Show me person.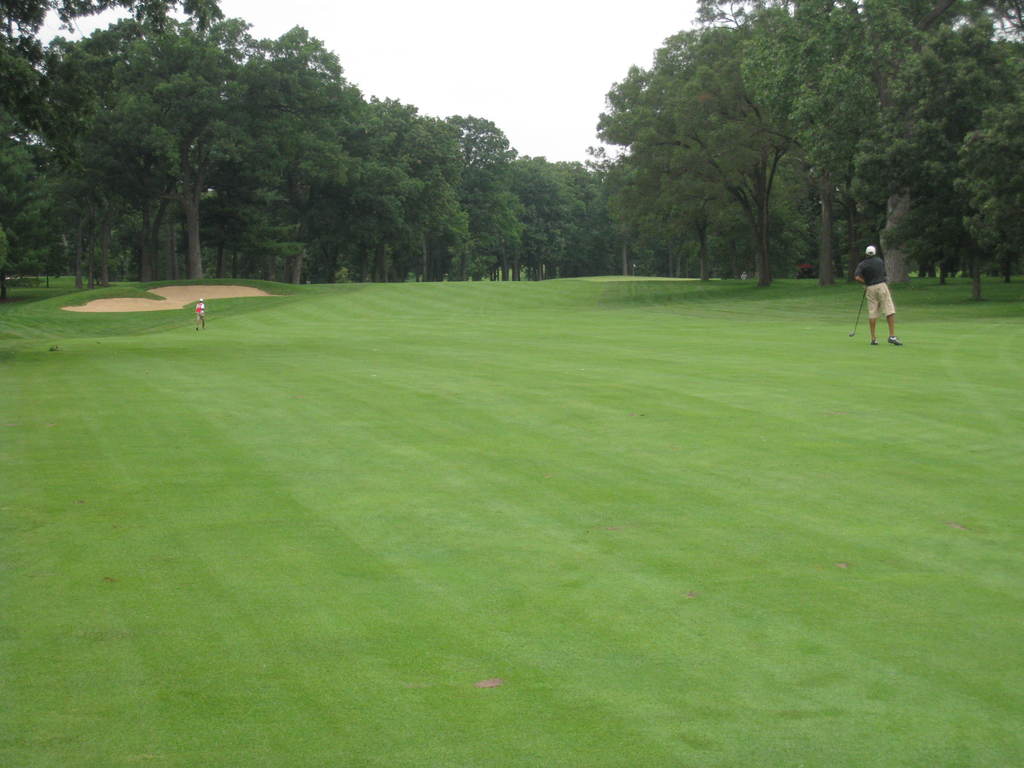
person is here: bbox=(854, 243, 906, 348).
